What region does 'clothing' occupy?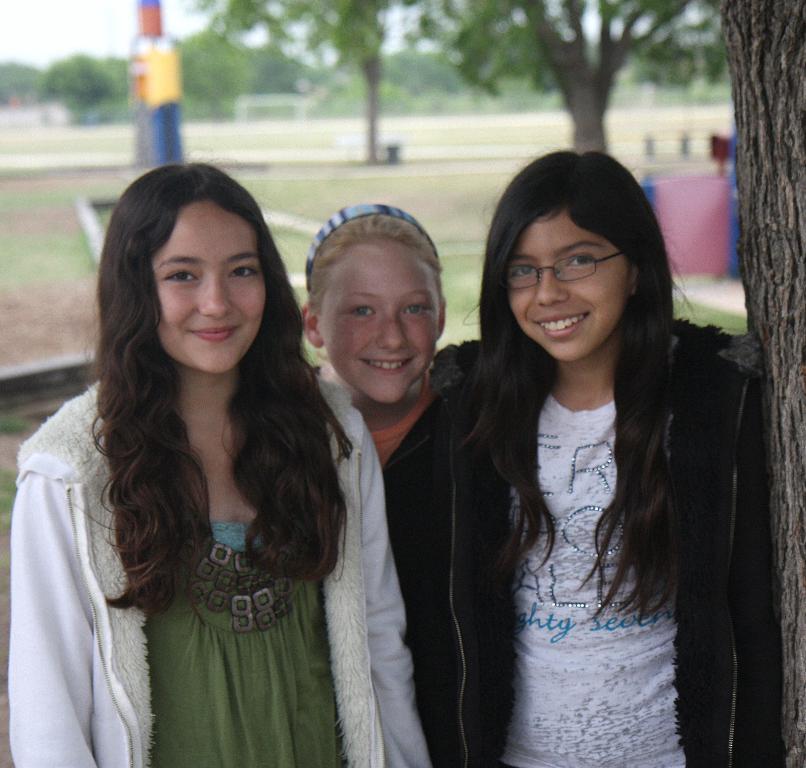
bbox(413, 295, 756, 726).
